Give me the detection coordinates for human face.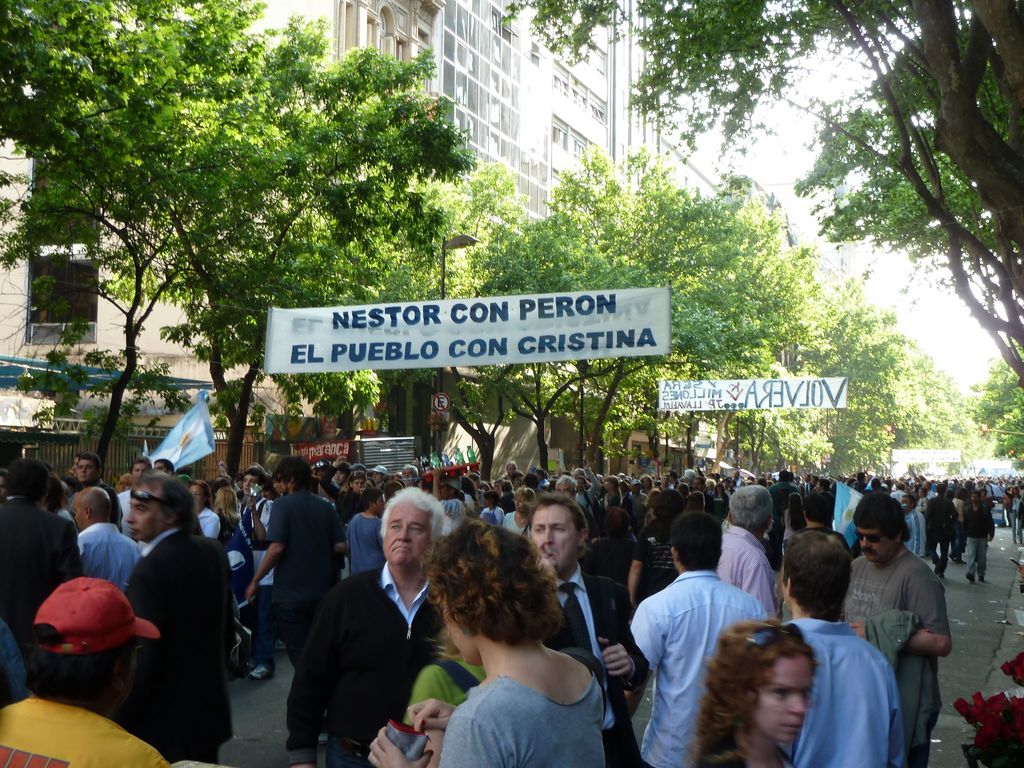
<bbox>380, 502, 430, 570</bbox>.
